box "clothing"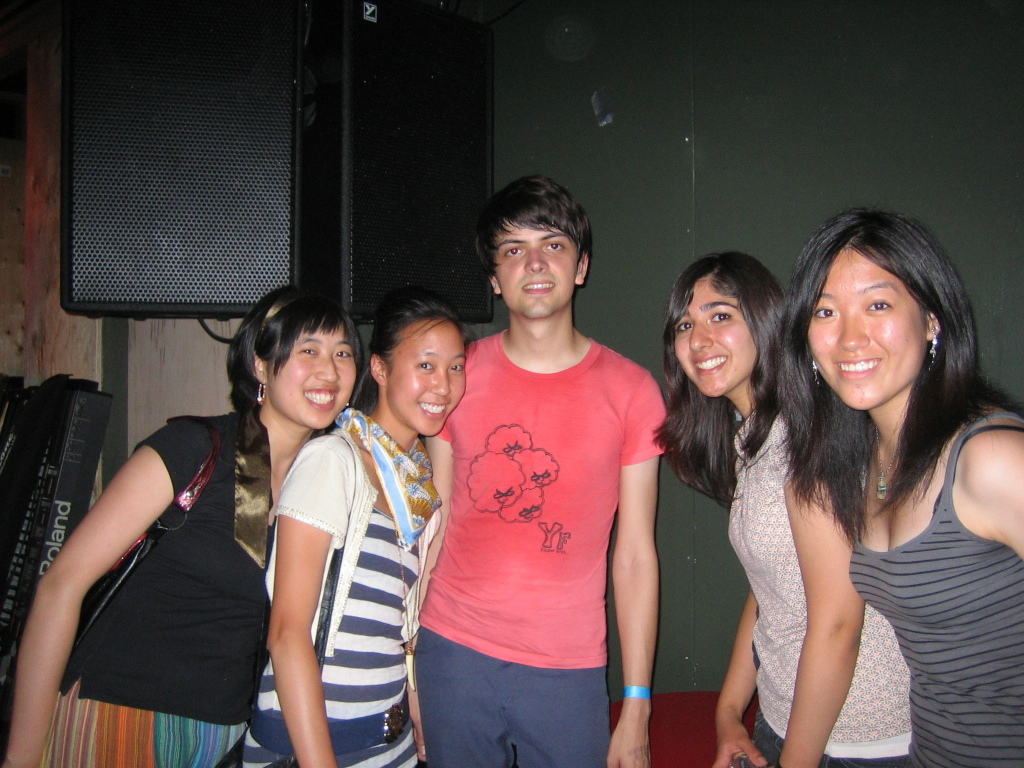
[x1=727, y1=403, x2=915, y2=765]
